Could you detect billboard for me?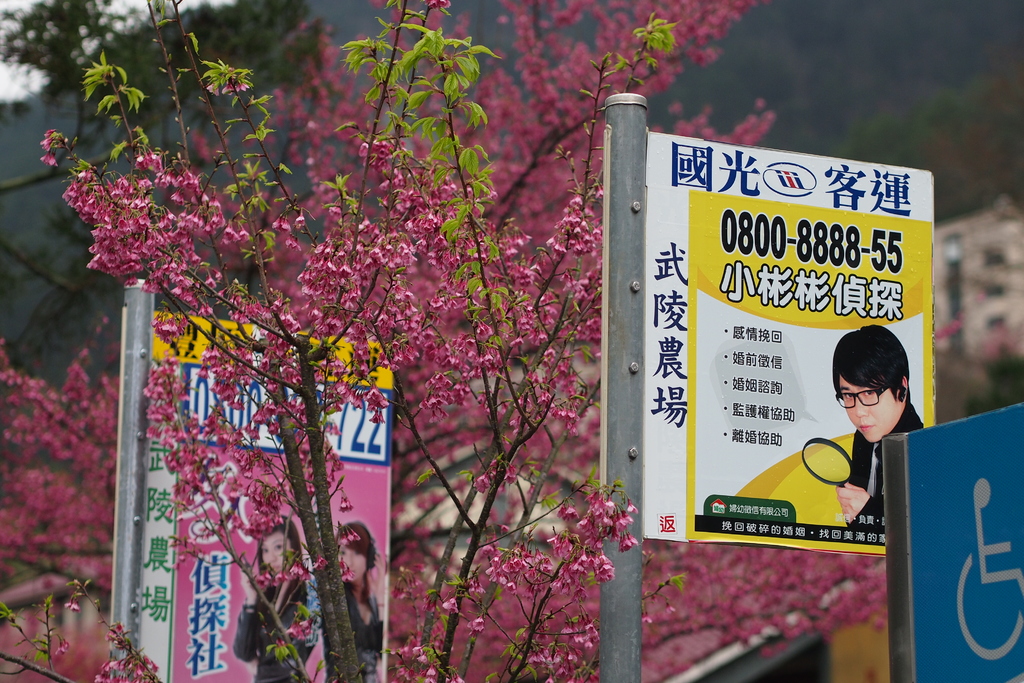
Detection result: left=888, top=402, right=1007, bottom=680.
